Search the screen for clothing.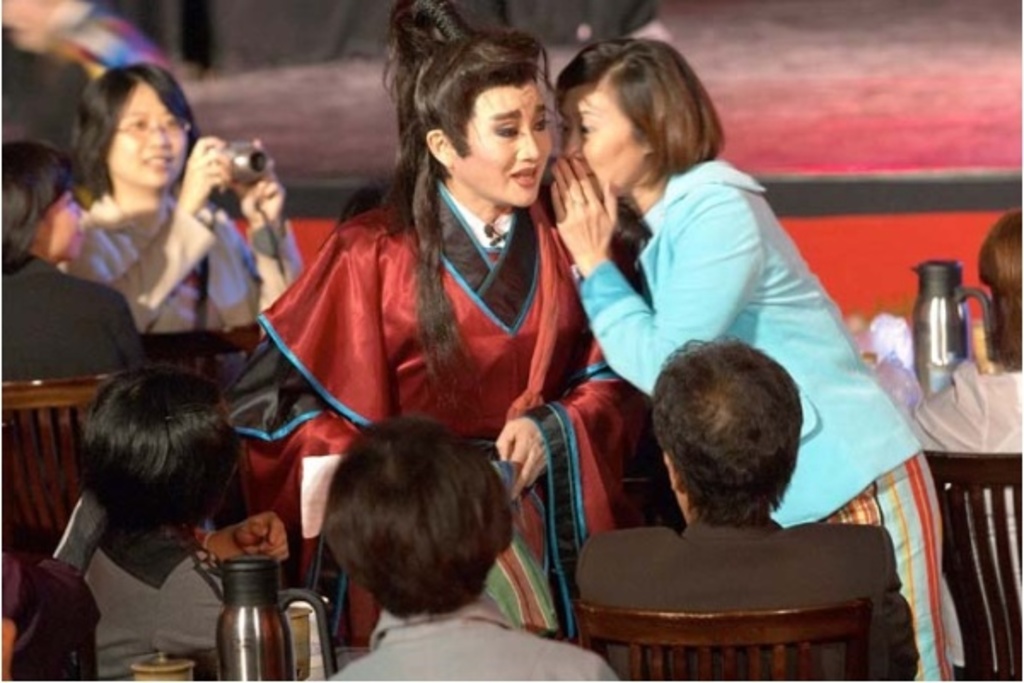
Found at rect(546, 133, 884, 519).
